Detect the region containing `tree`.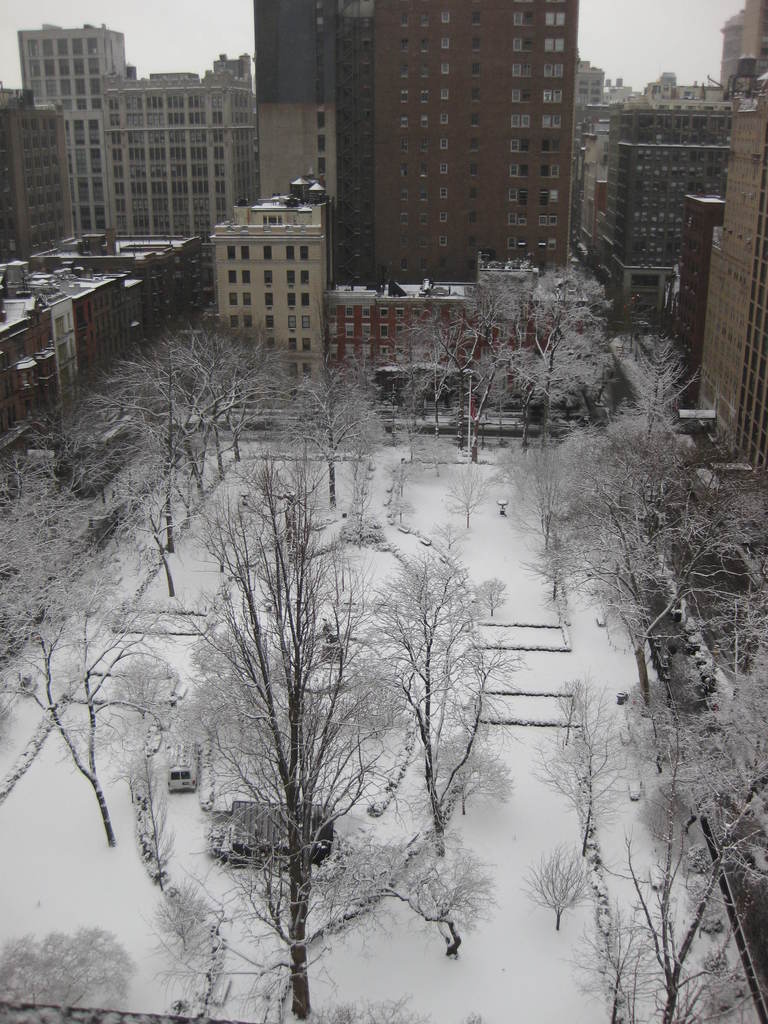
x1=537, y1=639, x2=767, y2=1023.
